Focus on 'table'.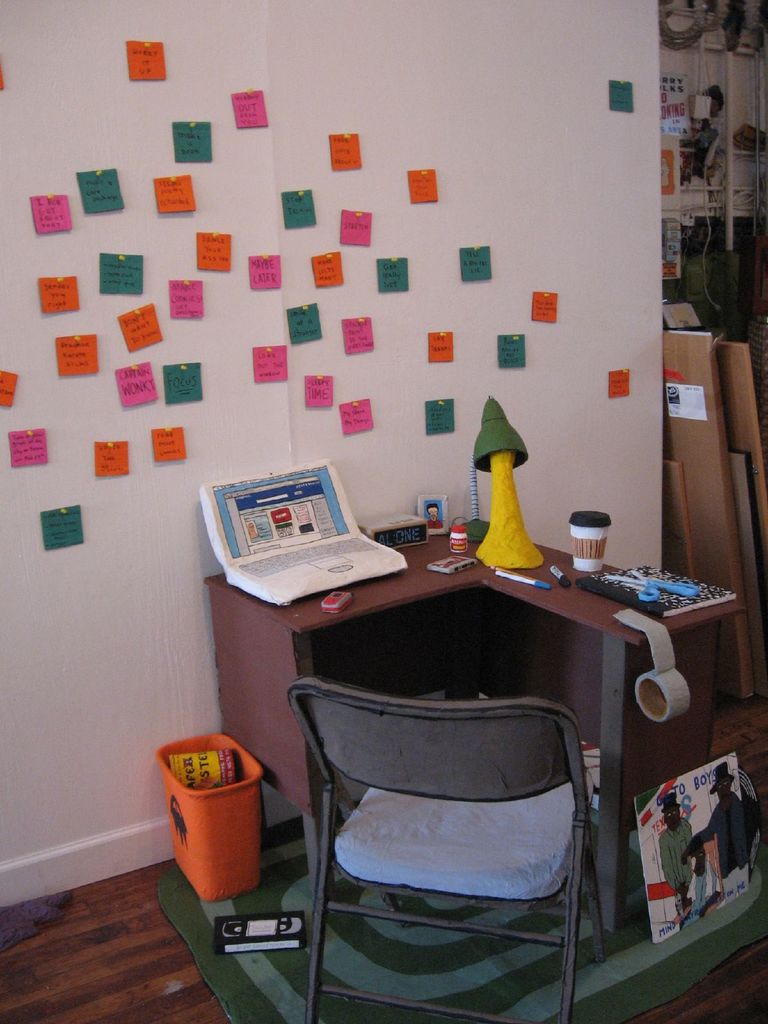
Focused at [x1=207, y1=518, x2=737, y2=964].
